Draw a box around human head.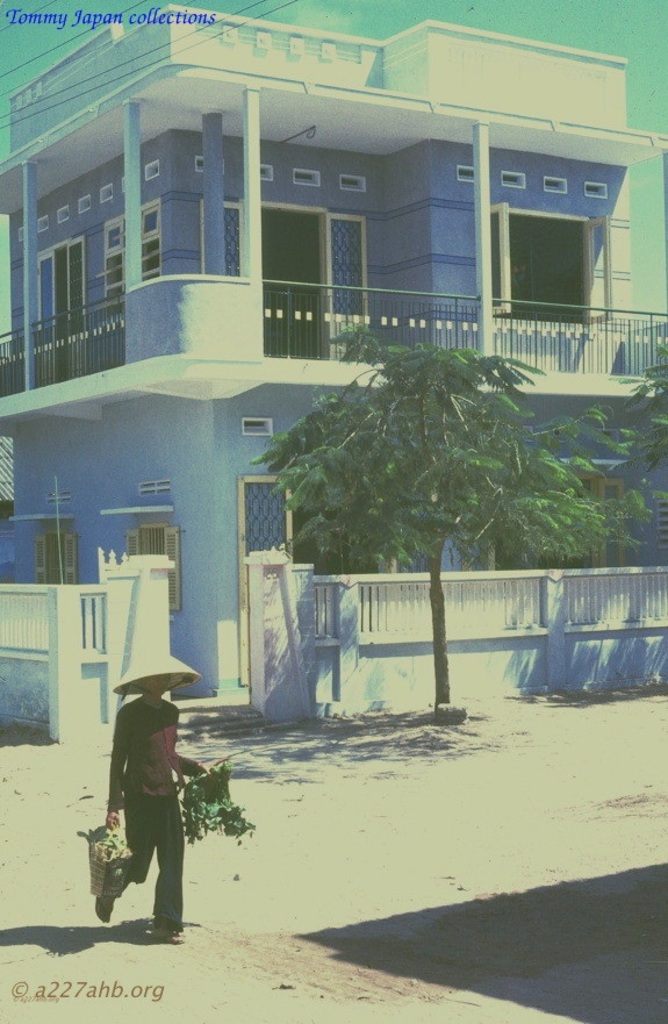
[left=138, top=673, right=174, bottom=699].
